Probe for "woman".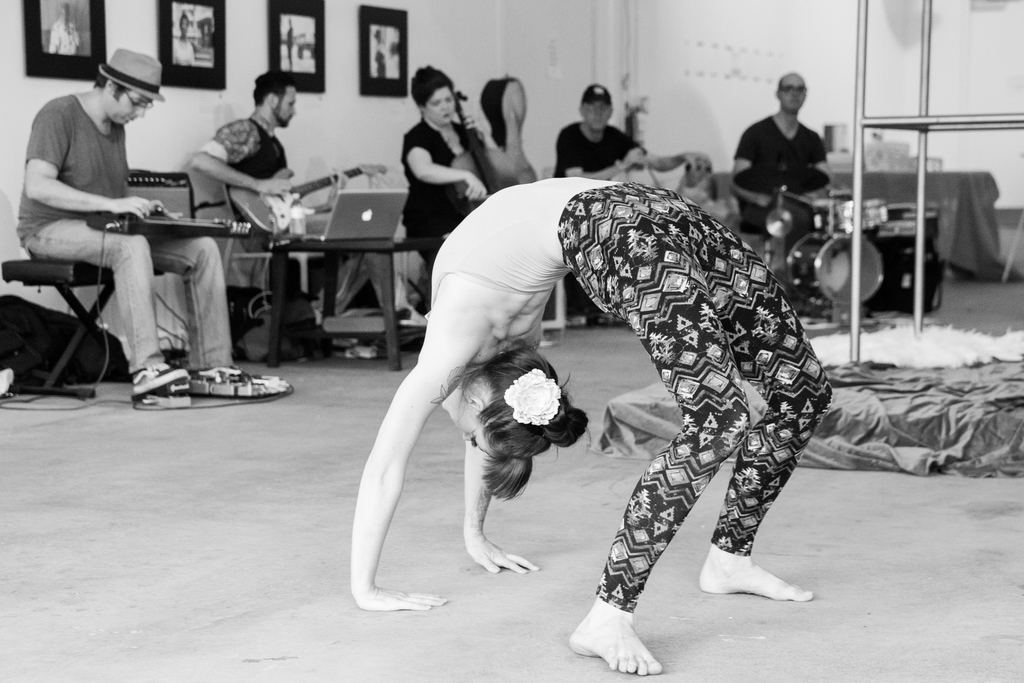
Probe result: <box>282,69,794,619</box>.
